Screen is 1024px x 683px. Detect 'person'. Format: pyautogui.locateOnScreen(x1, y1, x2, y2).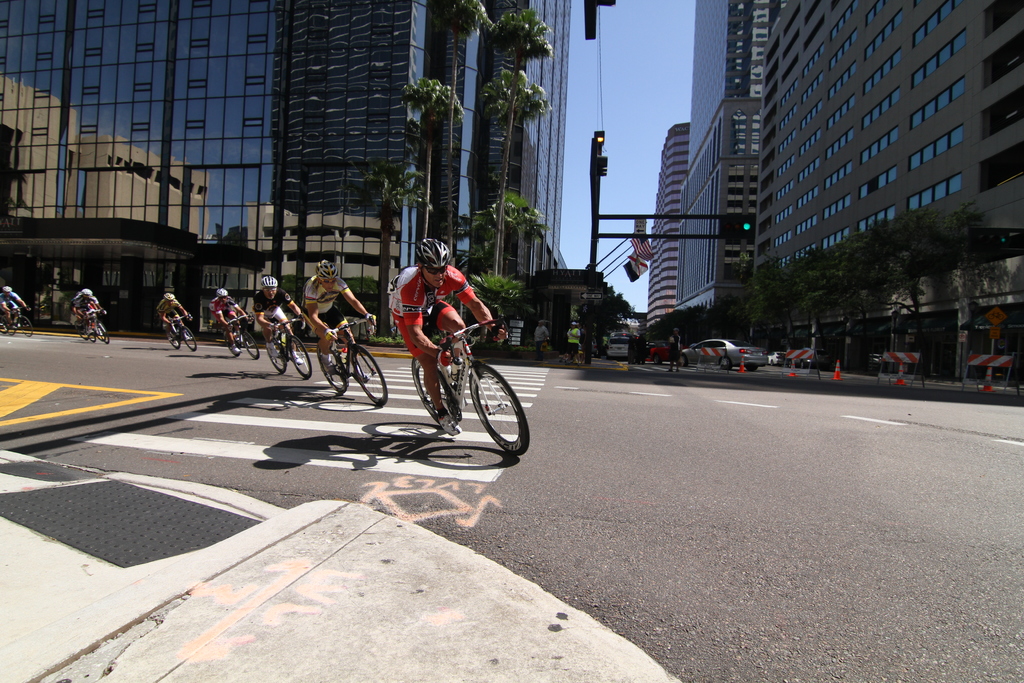
pyautogui.locateOnScreen(397, 233, 500, 447).
